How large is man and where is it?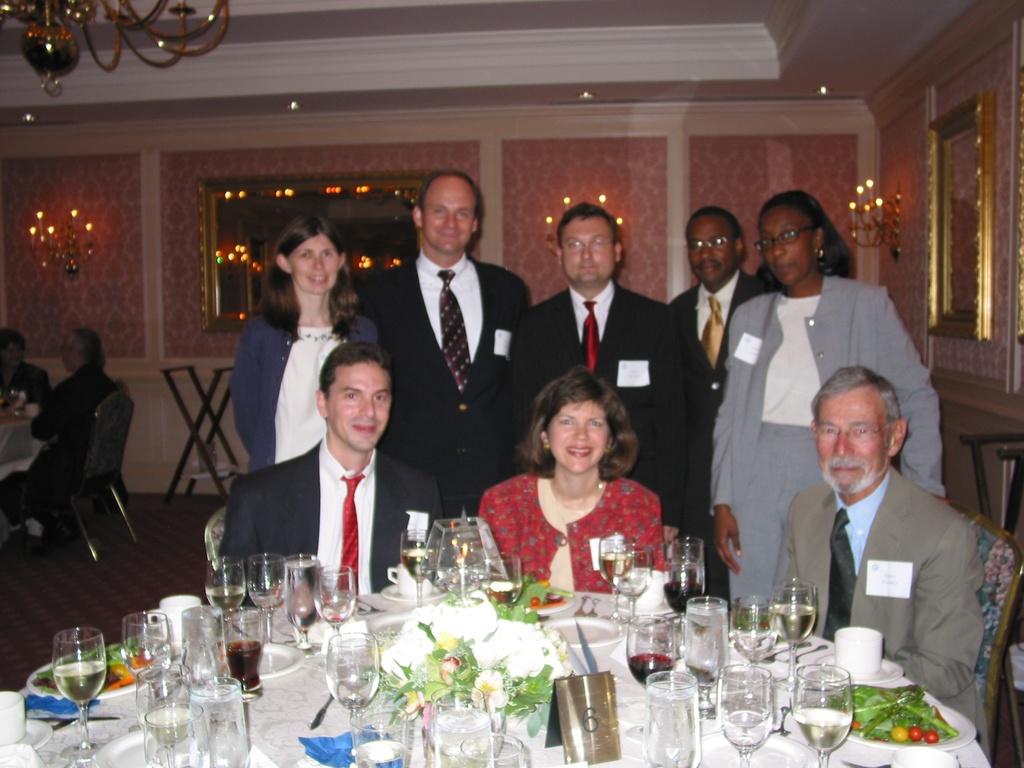
Bounding box: [left=214, top=339, right=447, bottom=606].
